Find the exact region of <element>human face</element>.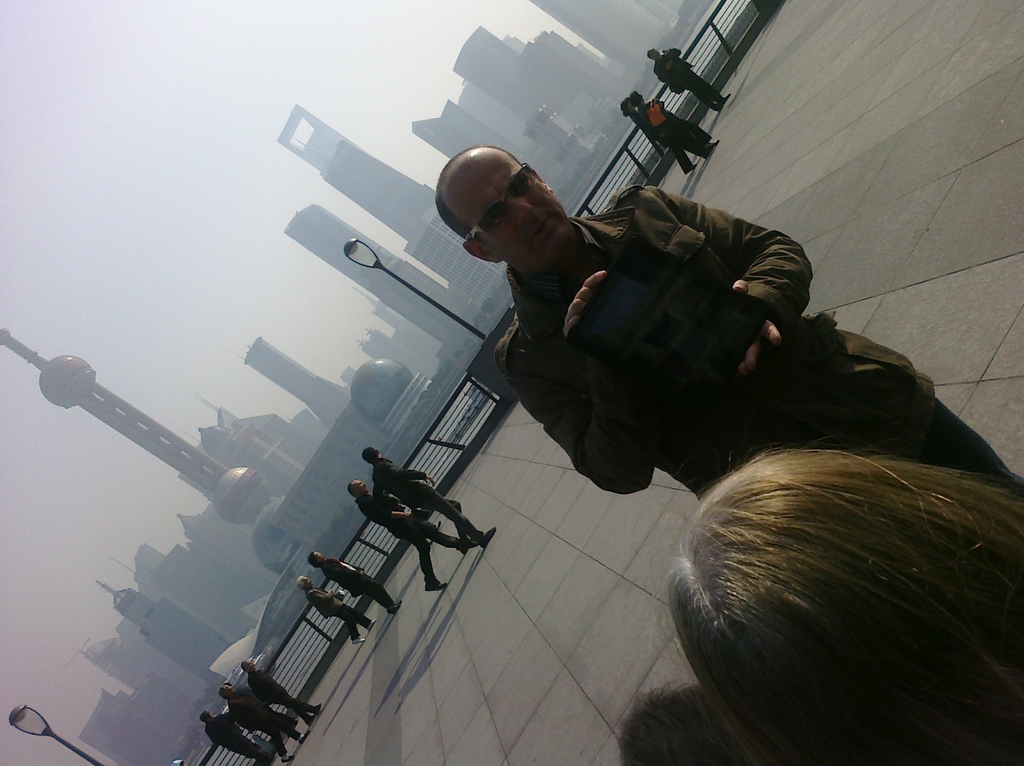
Exact region: (354,487,369,493).
